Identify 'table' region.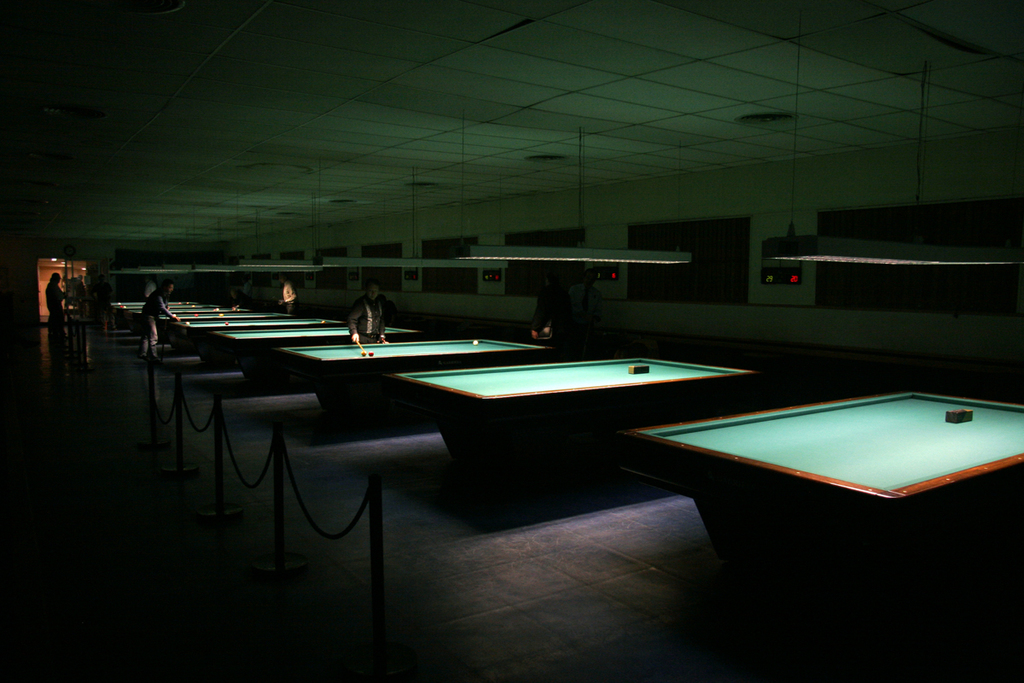
Region: box=[109, 295, 255, 325].
